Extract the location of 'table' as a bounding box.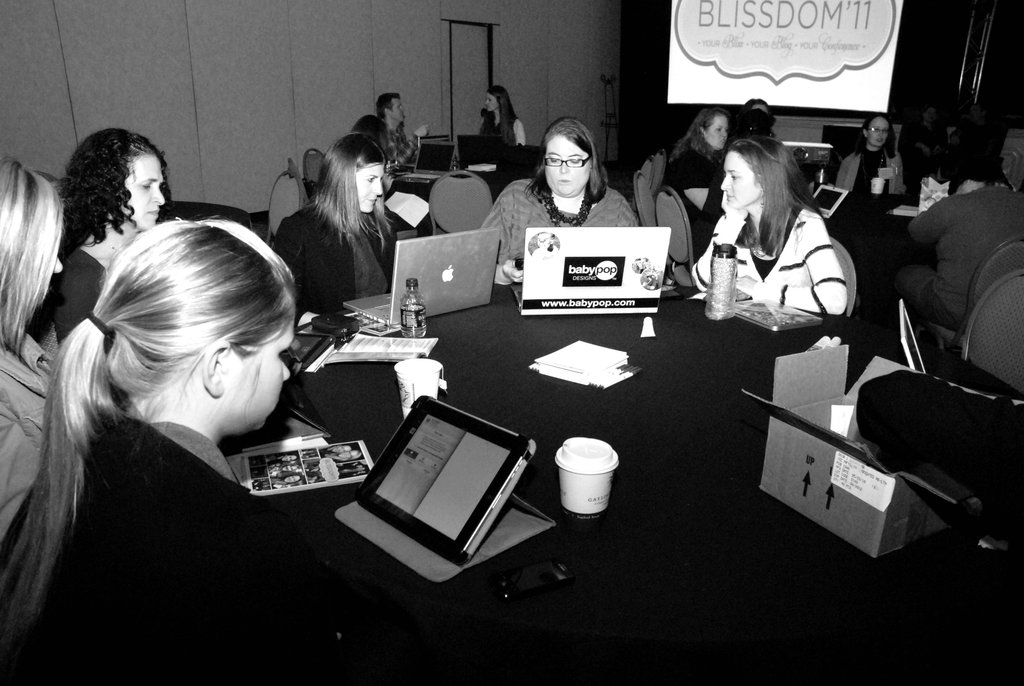
rect(289, 280, 1023, 685).
